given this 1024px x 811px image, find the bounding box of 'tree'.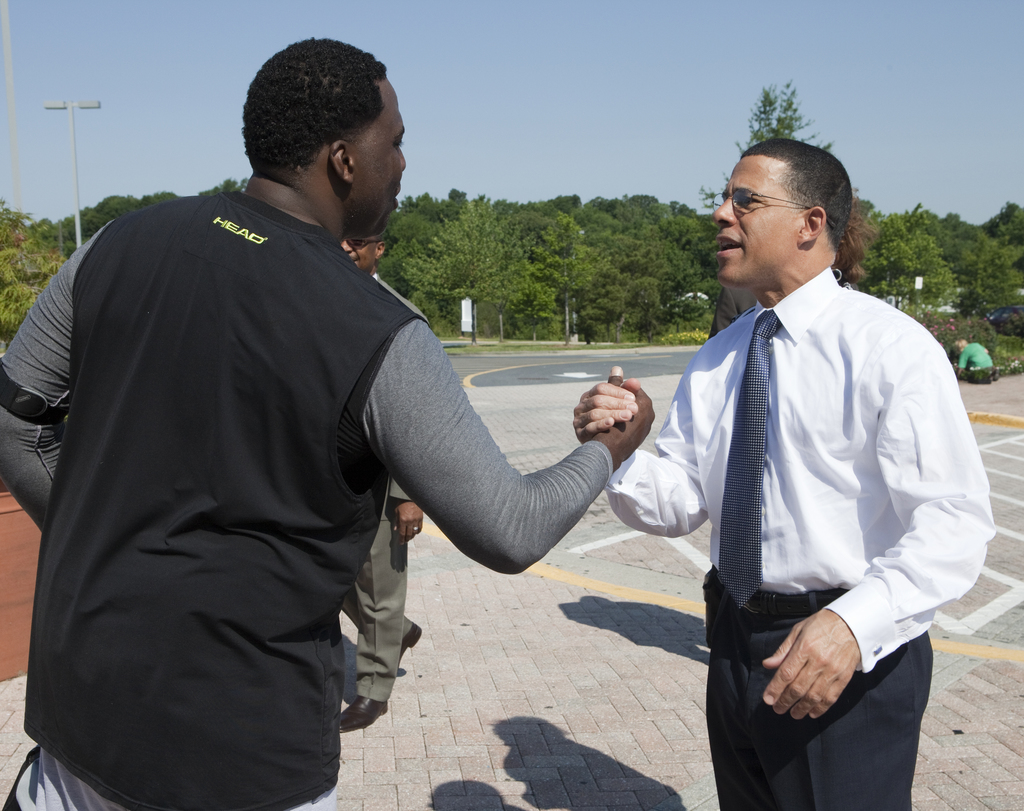
400/197/540/337.
